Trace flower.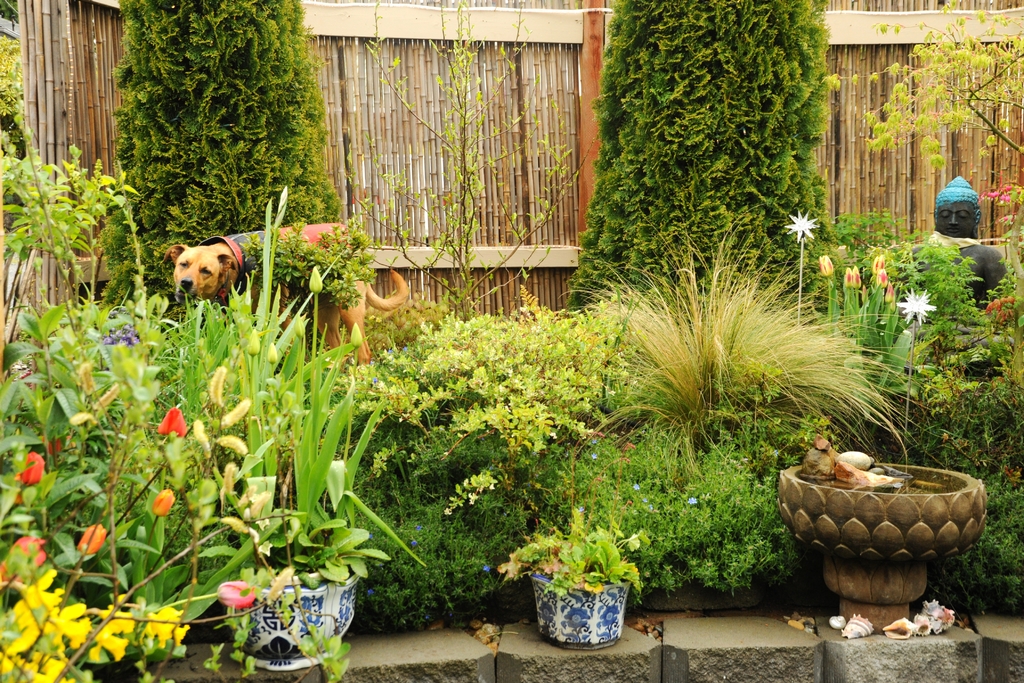
Traced to x1=783 y1=207 x2=813 y2=243.
